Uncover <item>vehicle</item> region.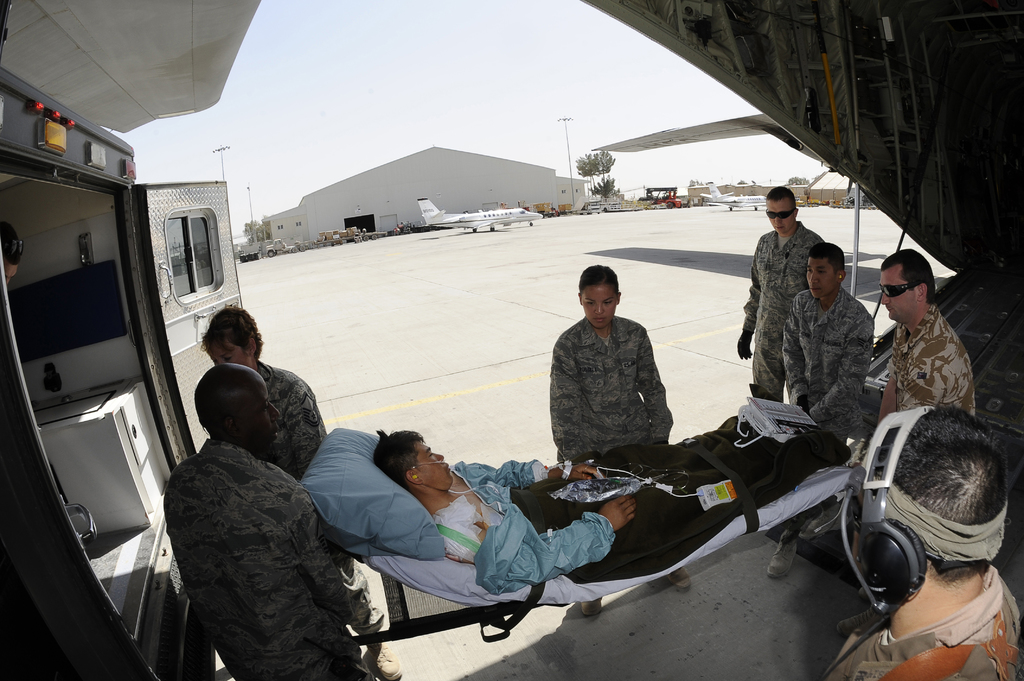
Uncovered: 701 181 765 211.
